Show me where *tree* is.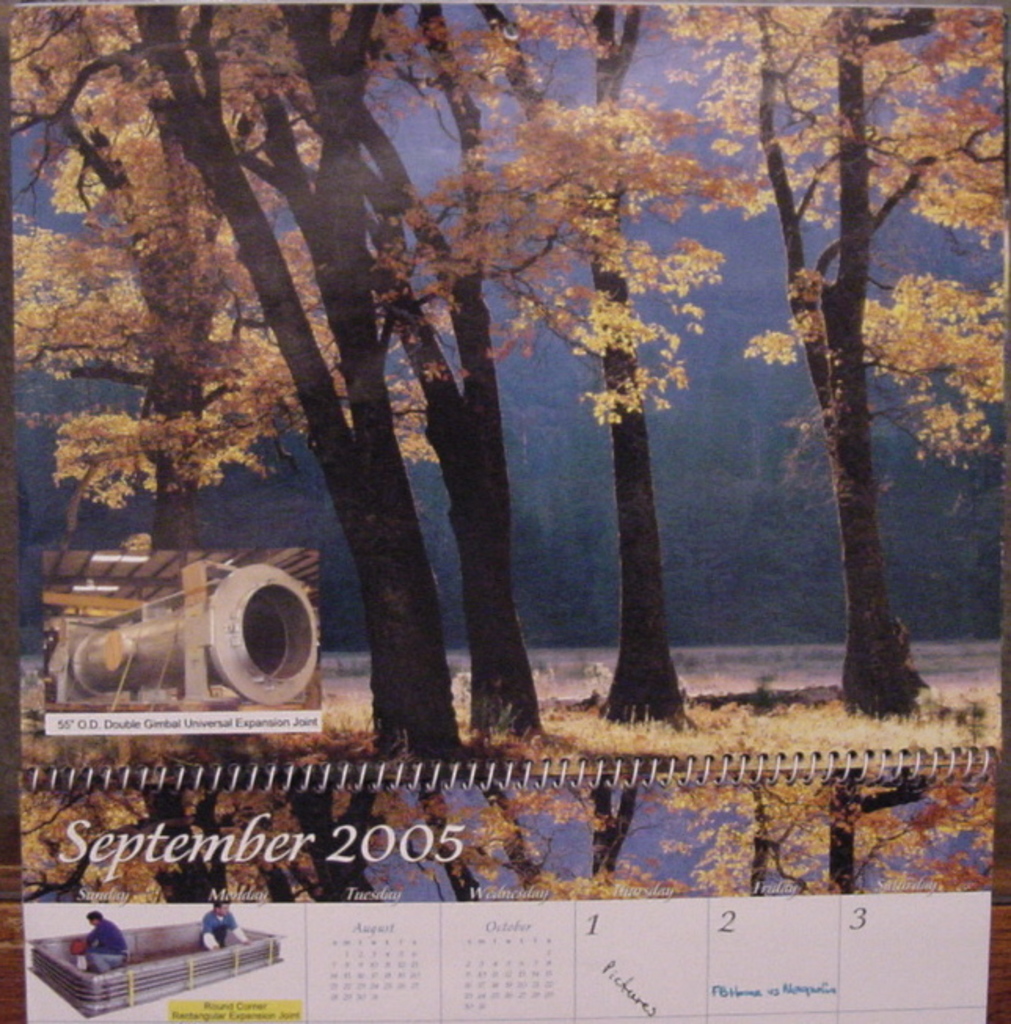
*tree* is at 3,0,306,573.
